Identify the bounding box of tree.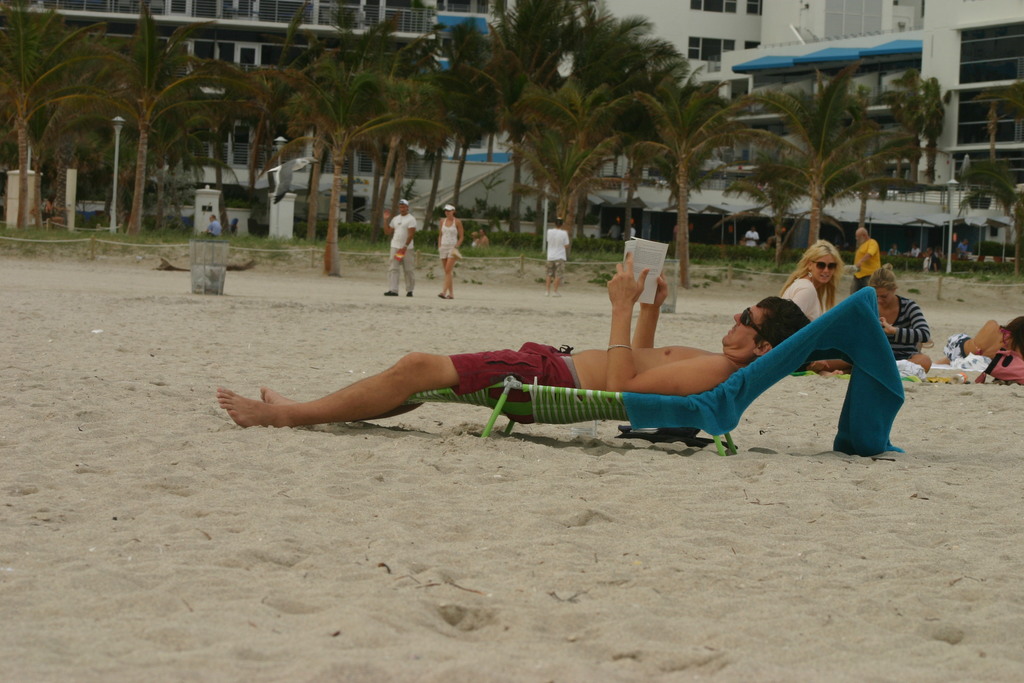
box=[593, 10, 767, 300].
